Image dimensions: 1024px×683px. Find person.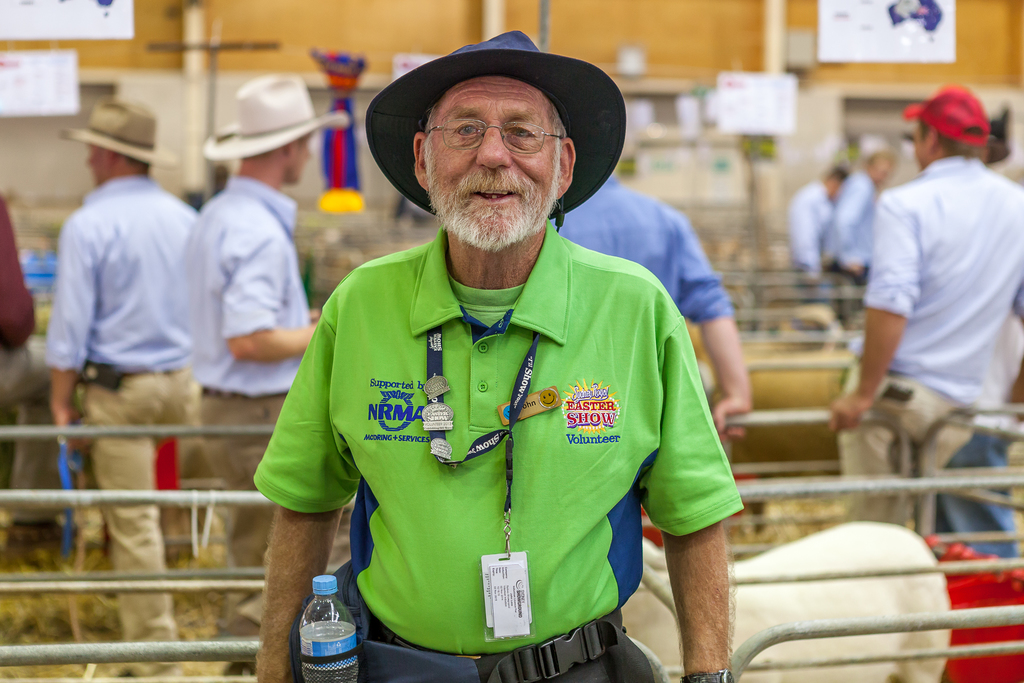
784/168/847/315.
